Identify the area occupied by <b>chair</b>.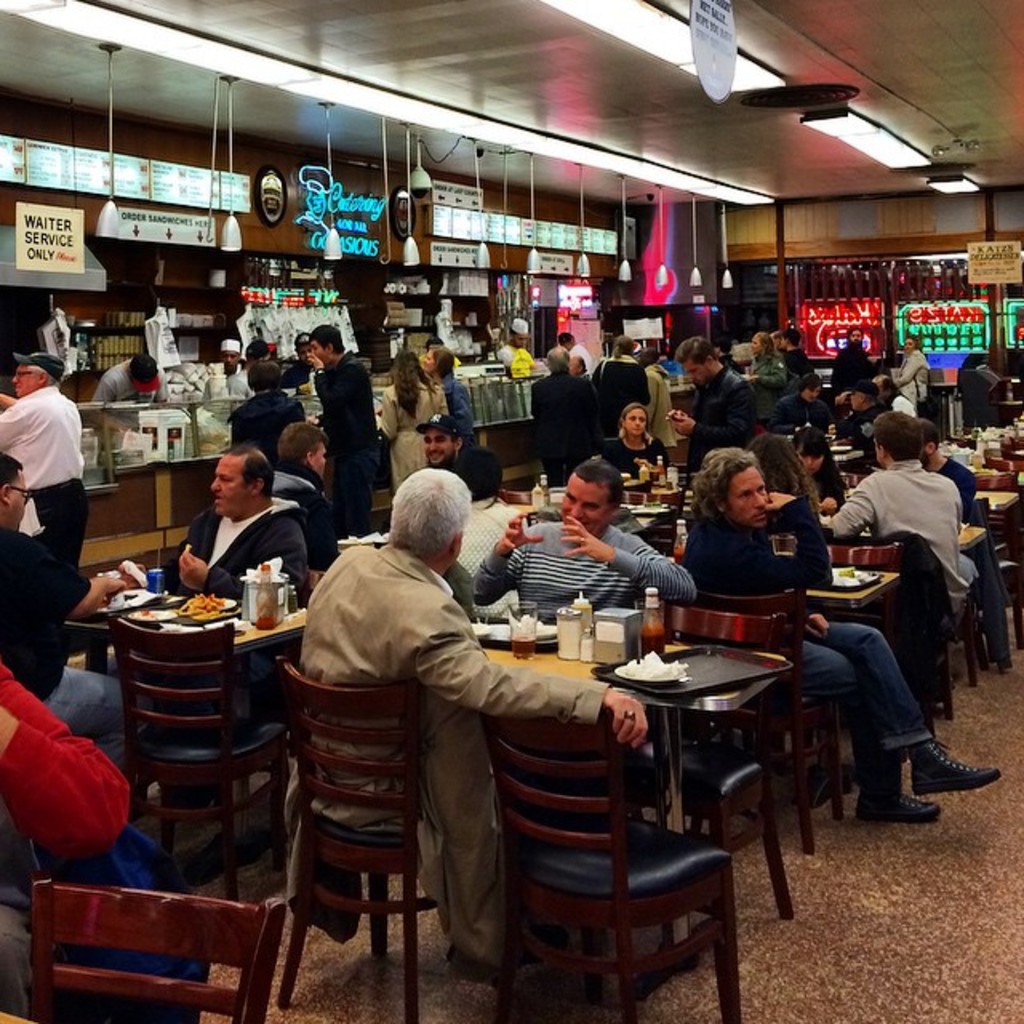
Area: [680, 570, 858, 826].
